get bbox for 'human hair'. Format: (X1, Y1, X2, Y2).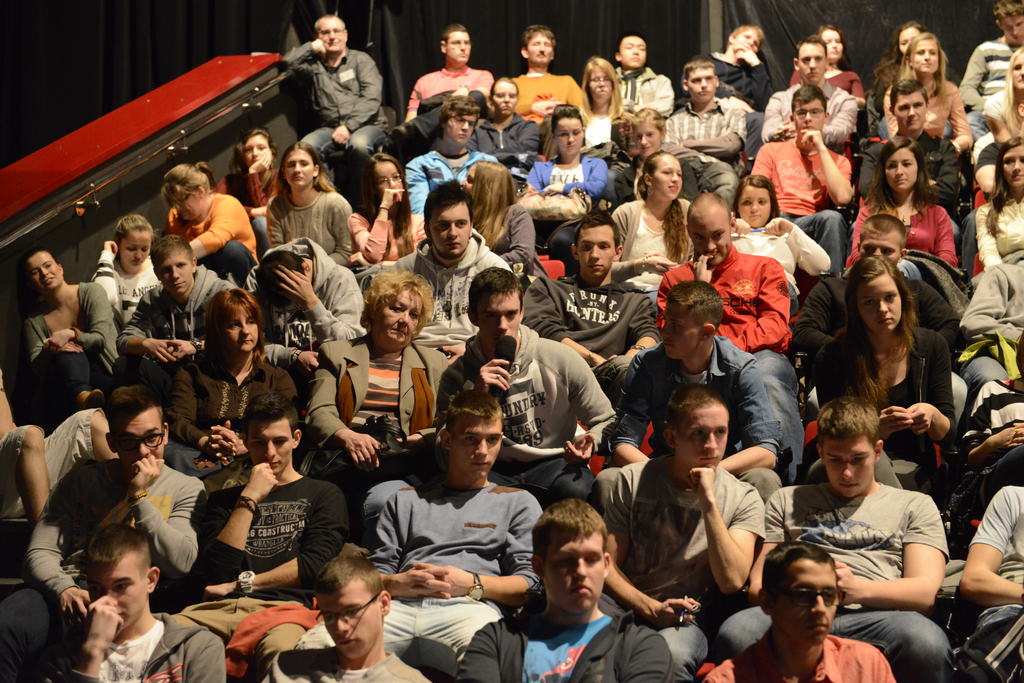
(631, 108, 666, 136).
